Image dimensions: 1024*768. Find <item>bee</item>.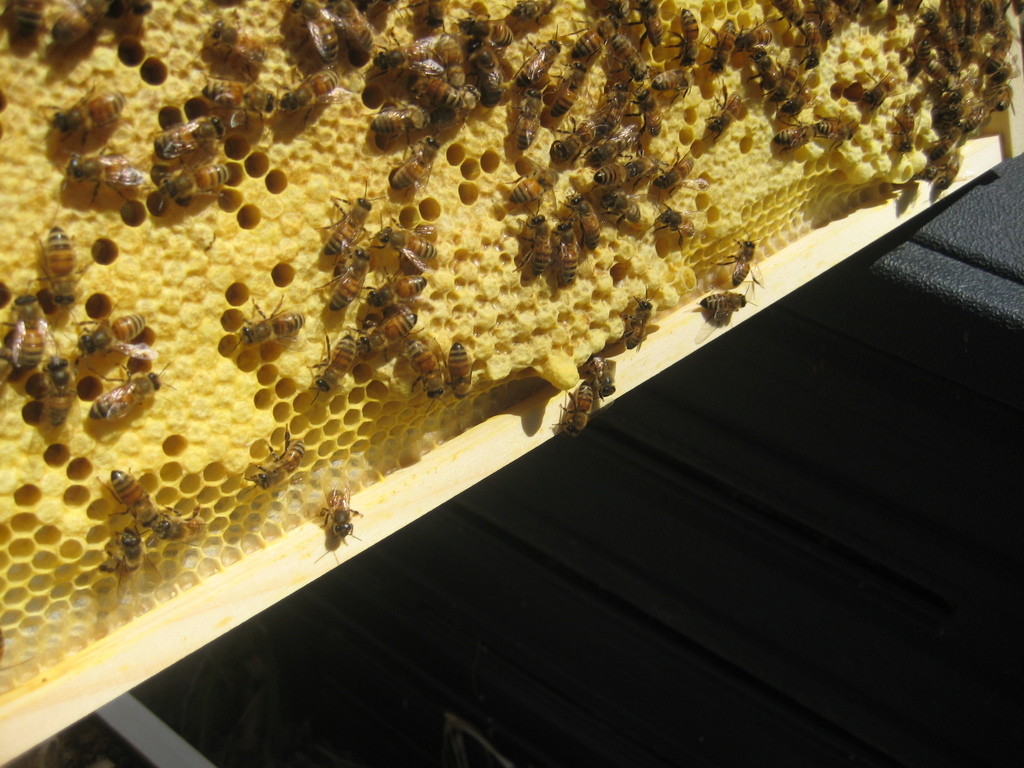
39/346/81/419.
